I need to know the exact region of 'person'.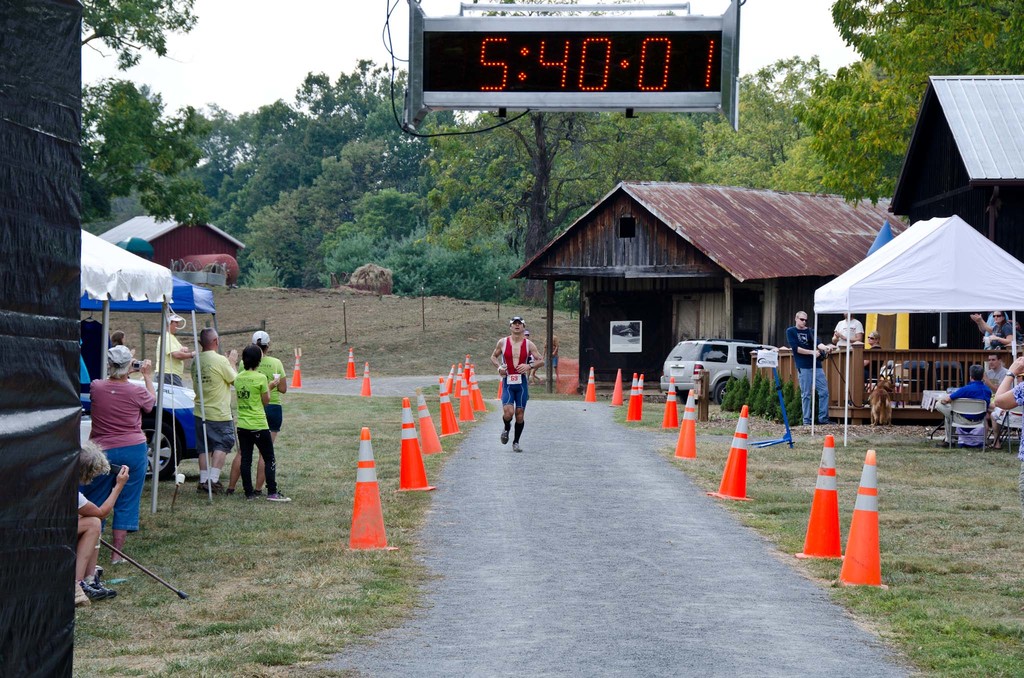
Region: (left=834, top=311, right=865, bottom=348).
